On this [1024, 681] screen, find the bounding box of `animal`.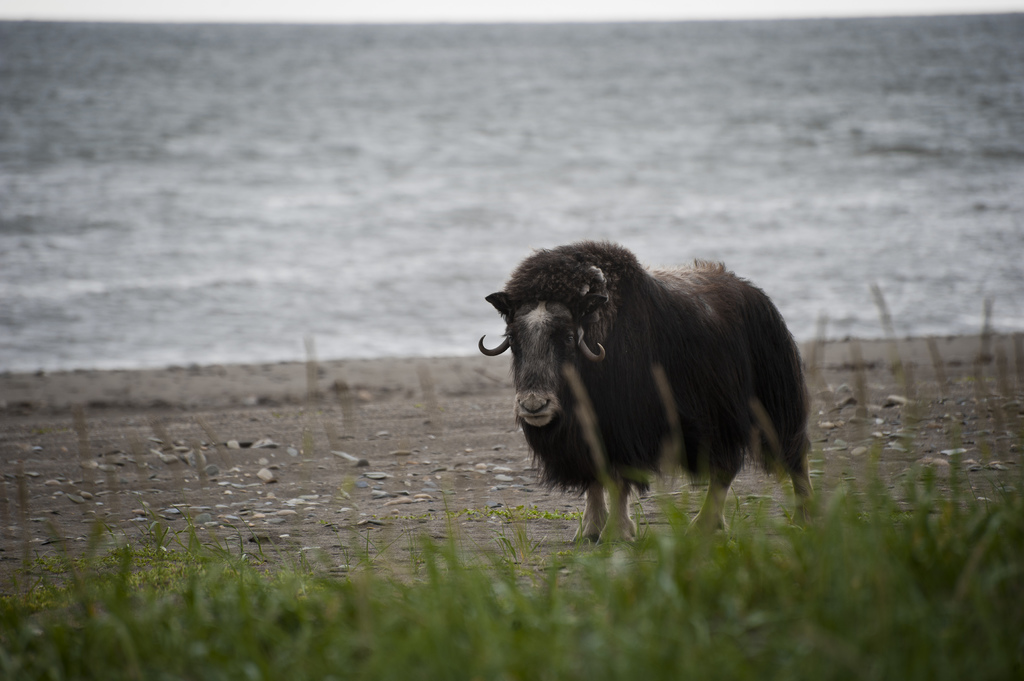
Bounding box: locate(474, 237, 817, 545).
